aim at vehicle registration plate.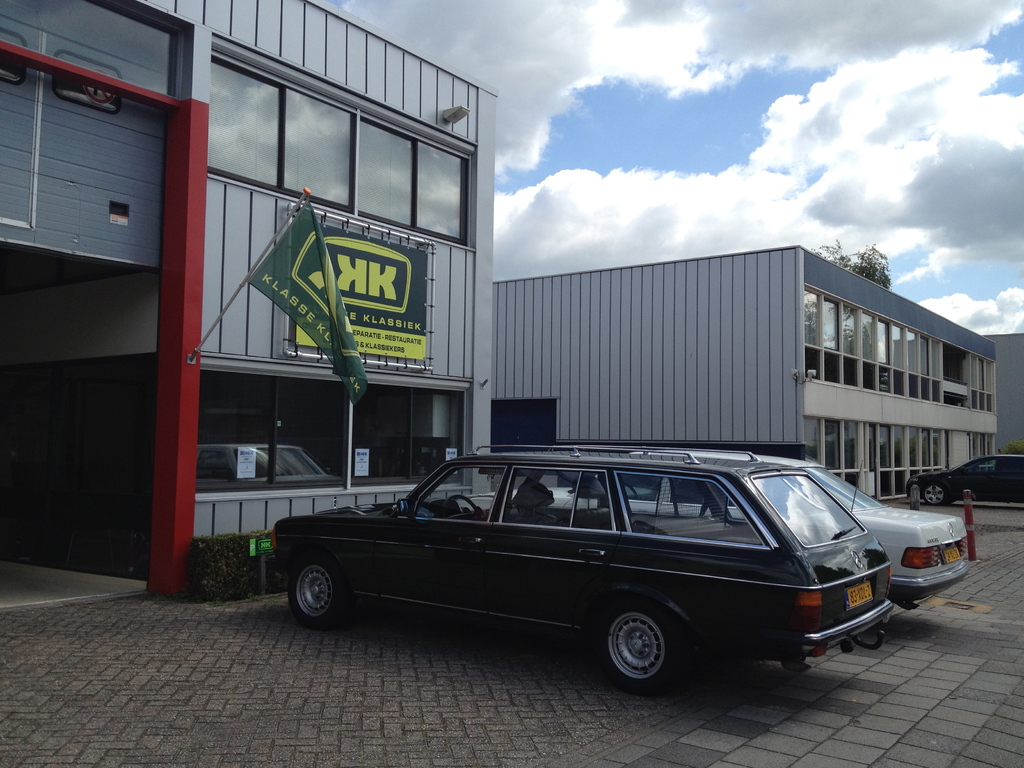
Aimed at bbox=[940, 545, 962, 564].
